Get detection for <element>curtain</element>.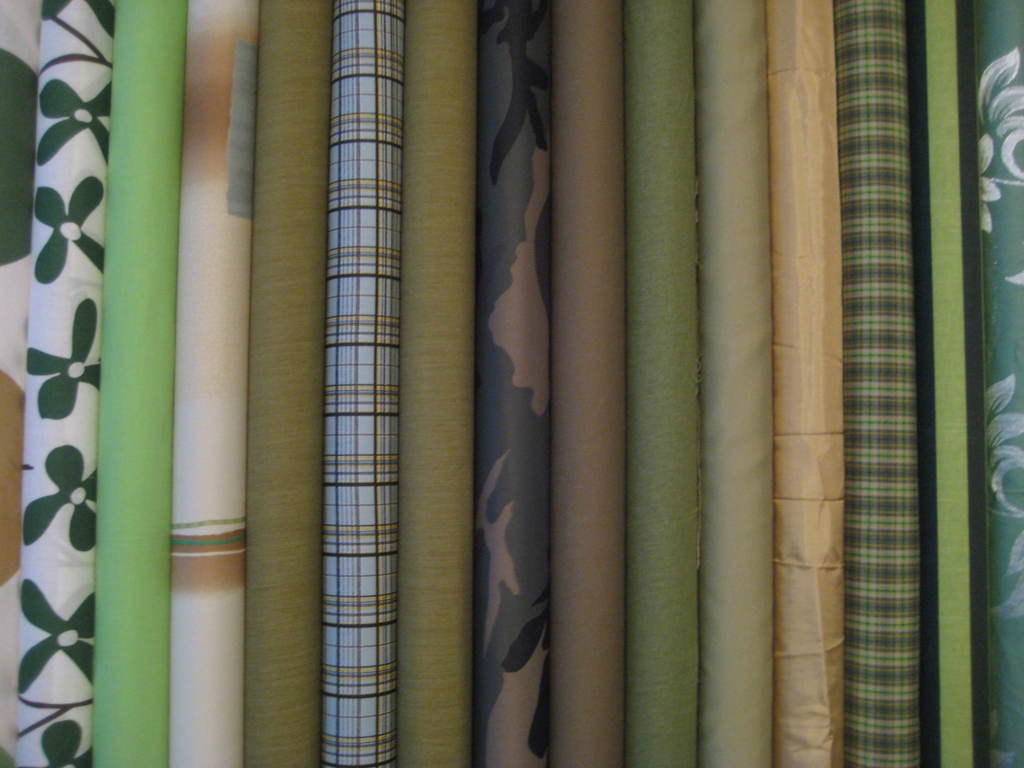
Detection: <region>474, 0, 547, 767</region>.
